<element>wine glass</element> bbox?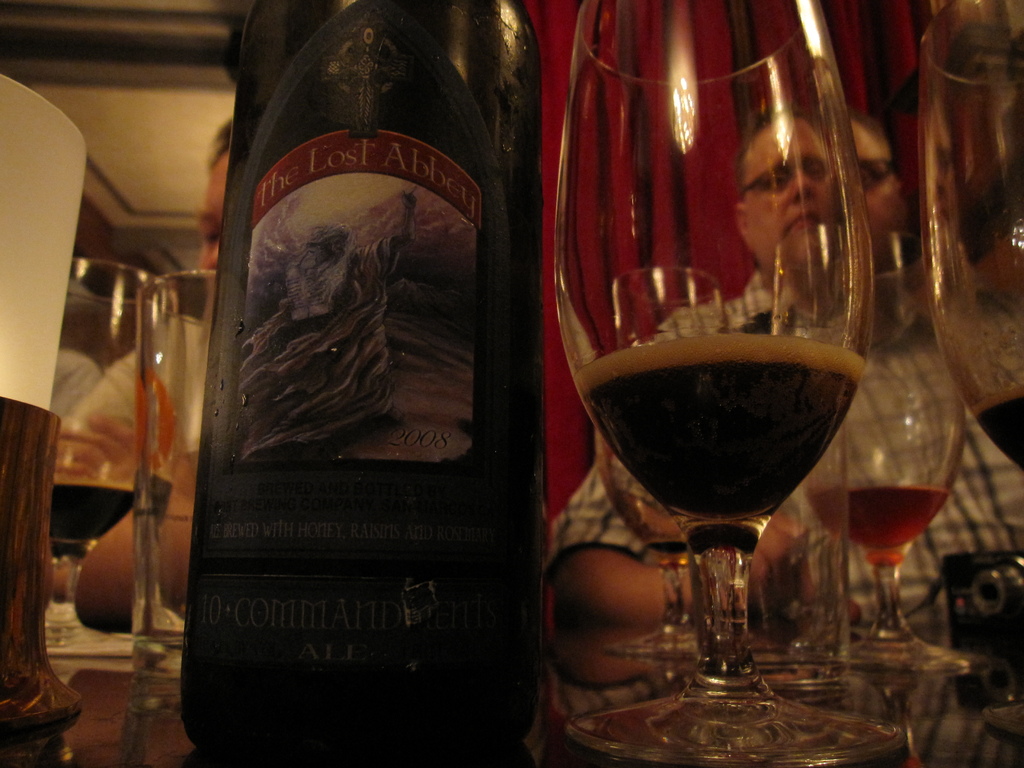
x1=802 y1=321 x2=996 y2=675
